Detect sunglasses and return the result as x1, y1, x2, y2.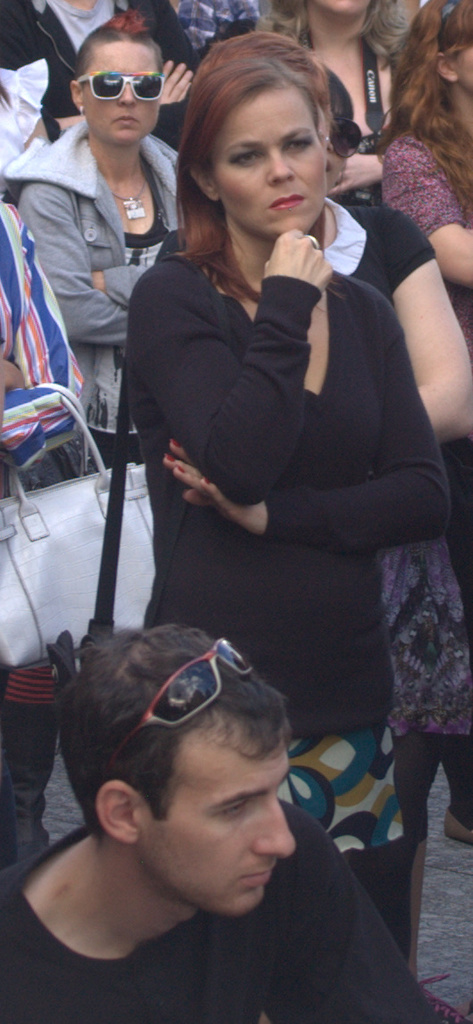
74, 66, 167, 106.
